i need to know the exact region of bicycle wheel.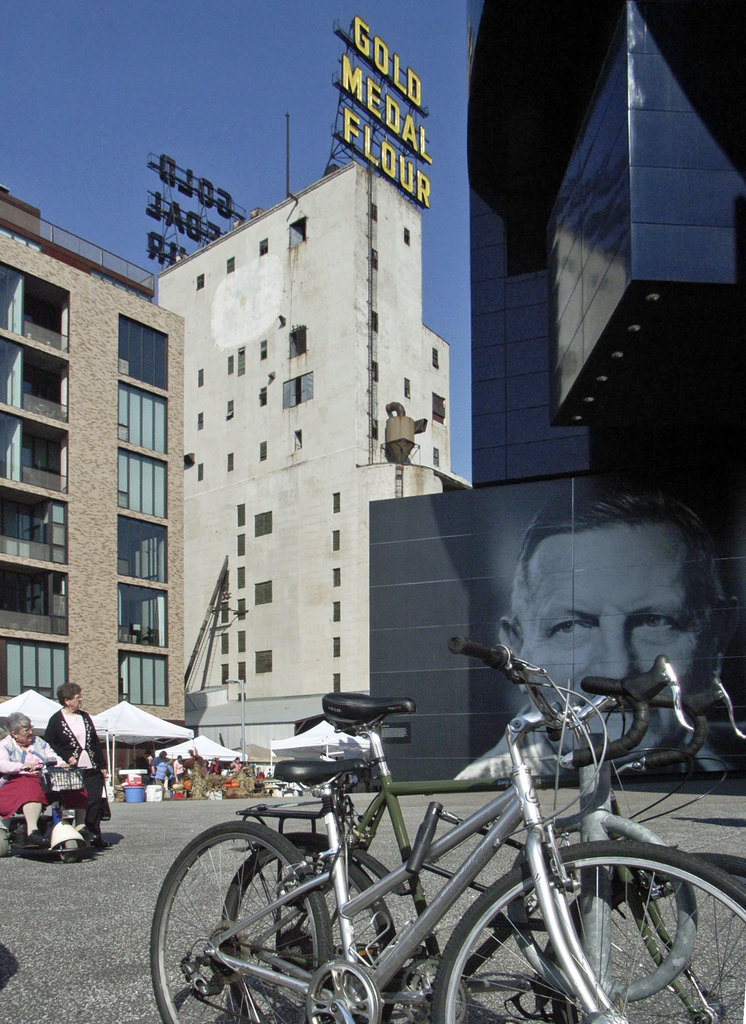
Region: (218,830,403,1023).
